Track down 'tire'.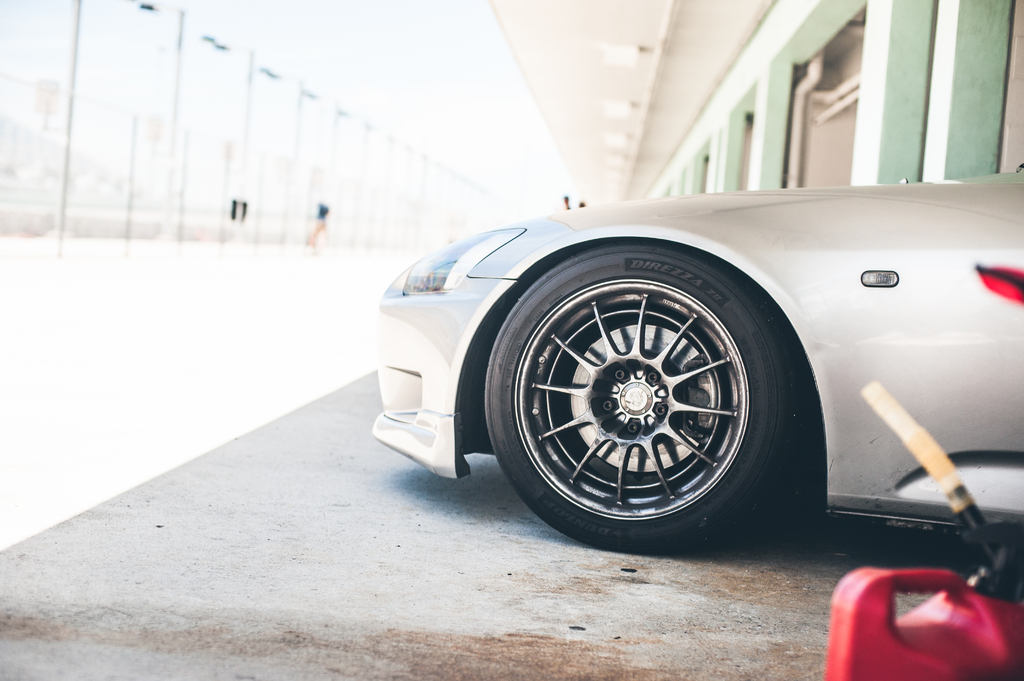
Tracked to (486, 239, 799, 553).
